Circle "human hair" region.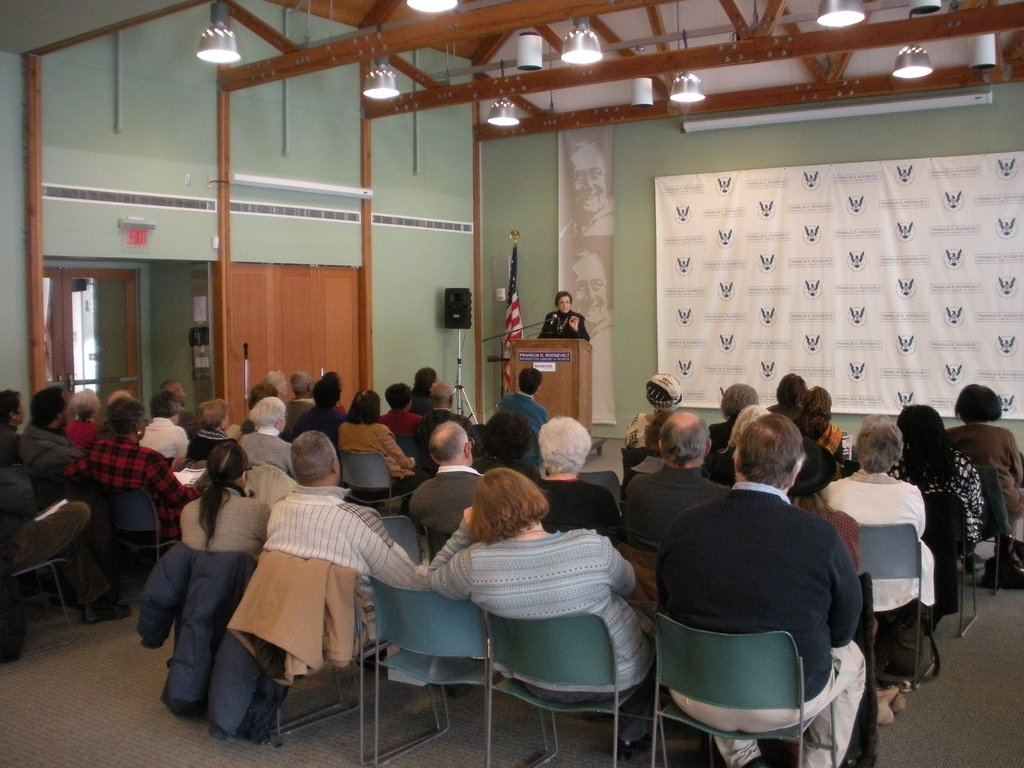
Region: <box>724,403,769,449</box>.
